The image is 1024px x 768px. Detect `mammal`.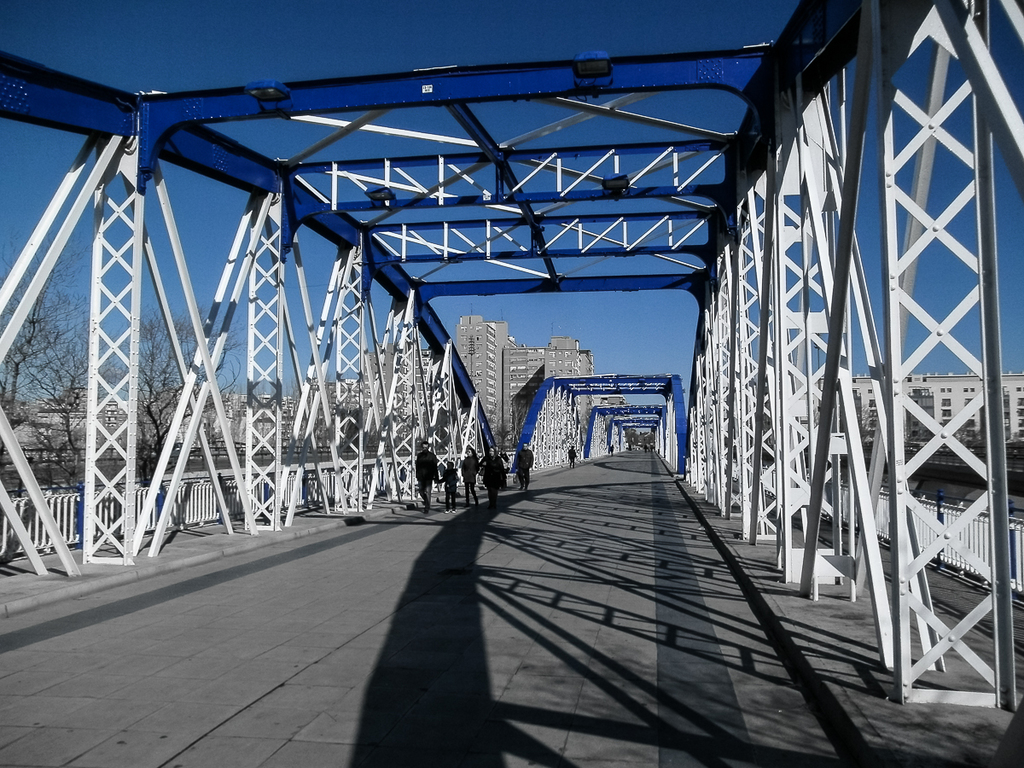
Detection: l=416, t=439, r=439, b=513.
